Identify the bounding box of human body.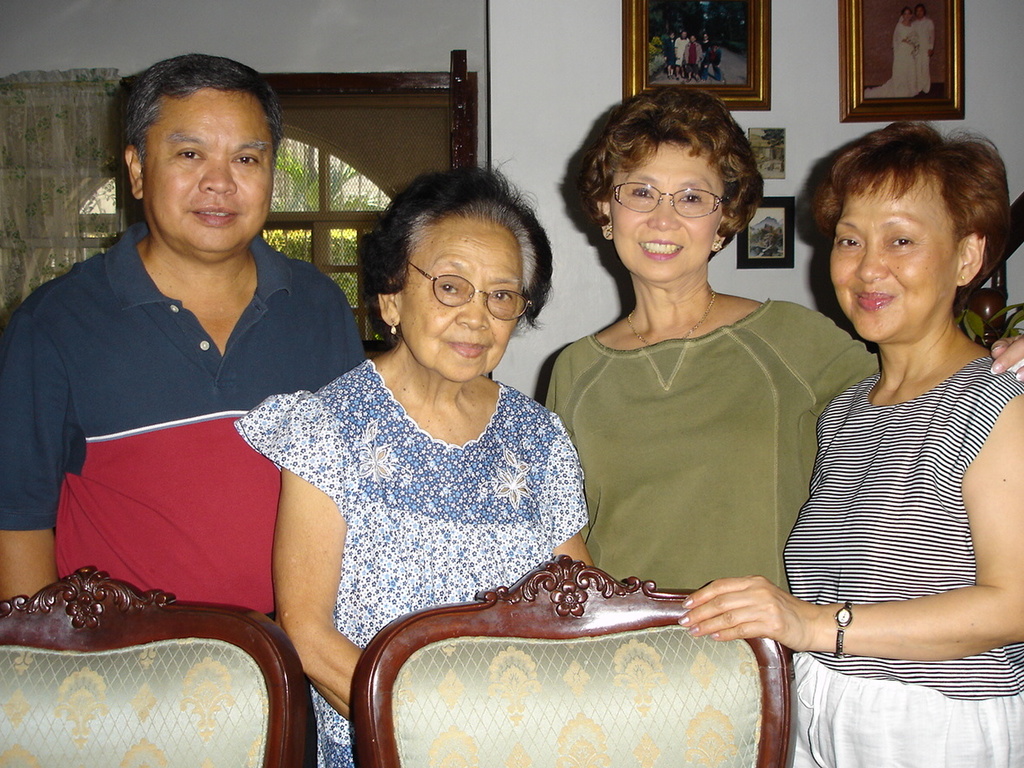
pyautogui.locateOnScreen(714, 50, 726, 80).
